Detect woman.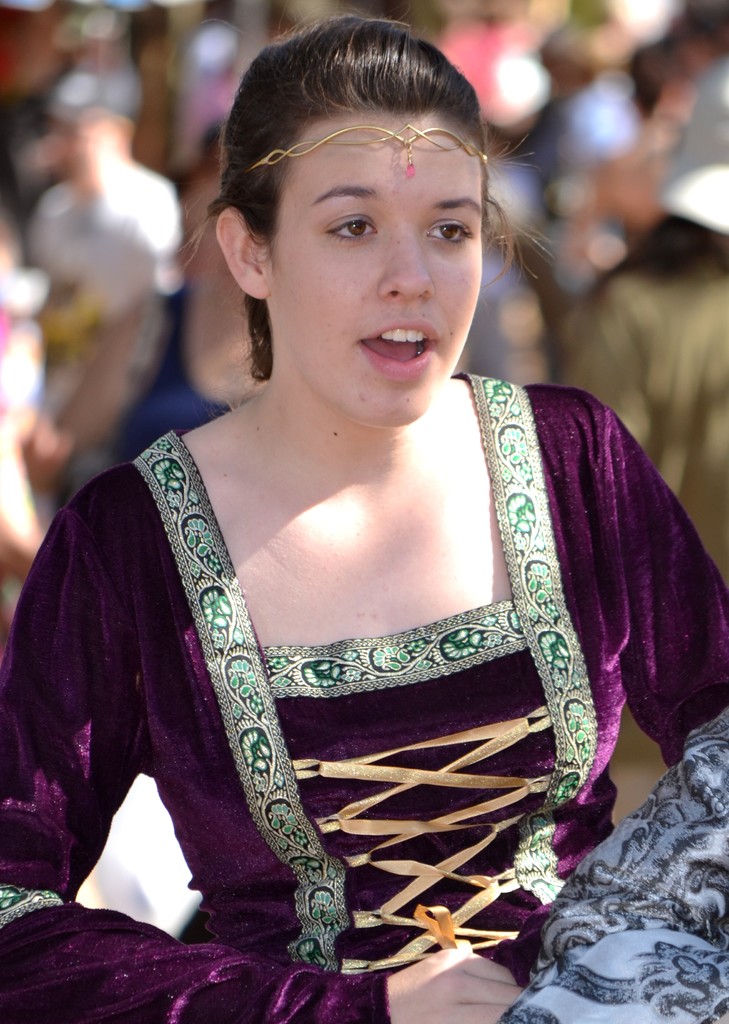
Detected at <box>44,23,653,941</box>.
